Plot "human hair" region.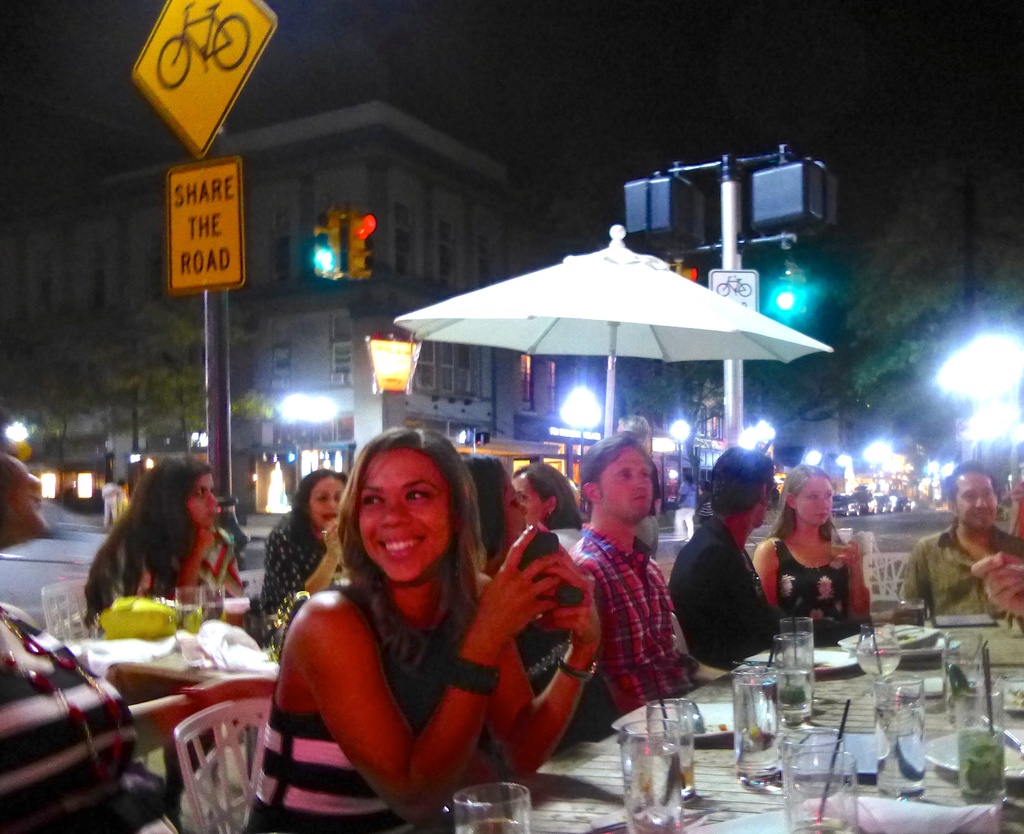
Plotted at bbox(462, 457, 512, 560).
